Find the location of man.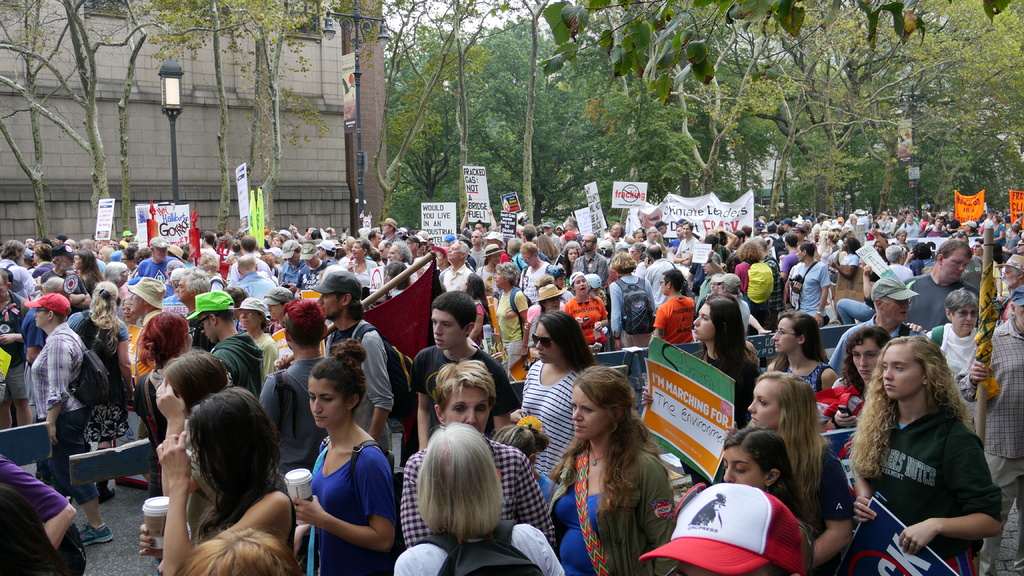
Location: {"left": 833, "top": 278, "right": 926, "bottom": 383}.
